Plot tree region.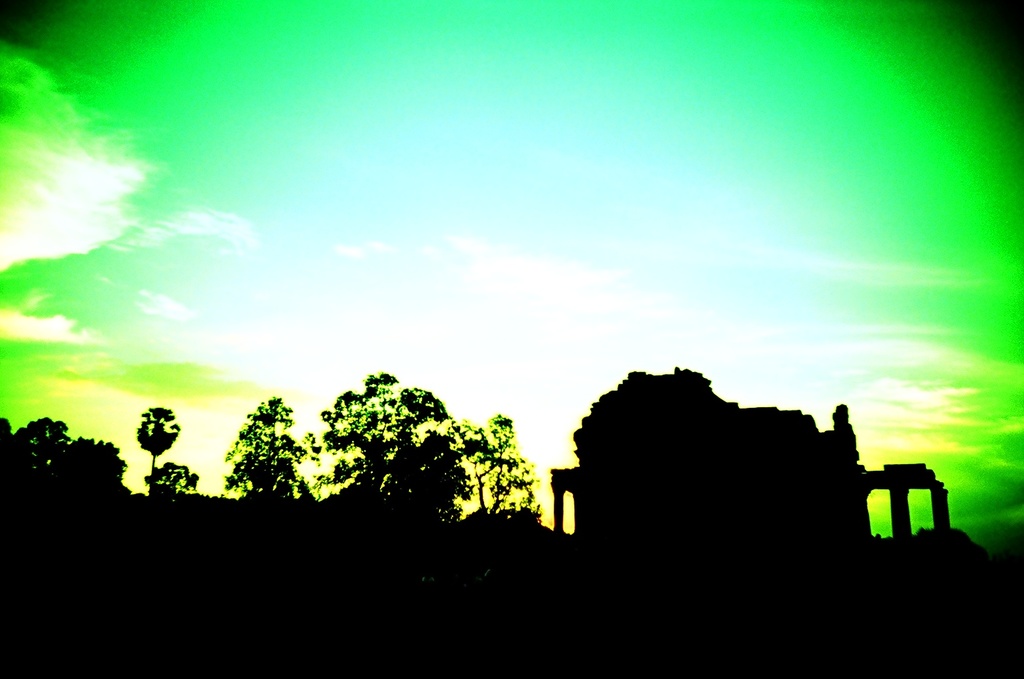
Plotted at (left=458, top=414, right=542, bottom=523).
